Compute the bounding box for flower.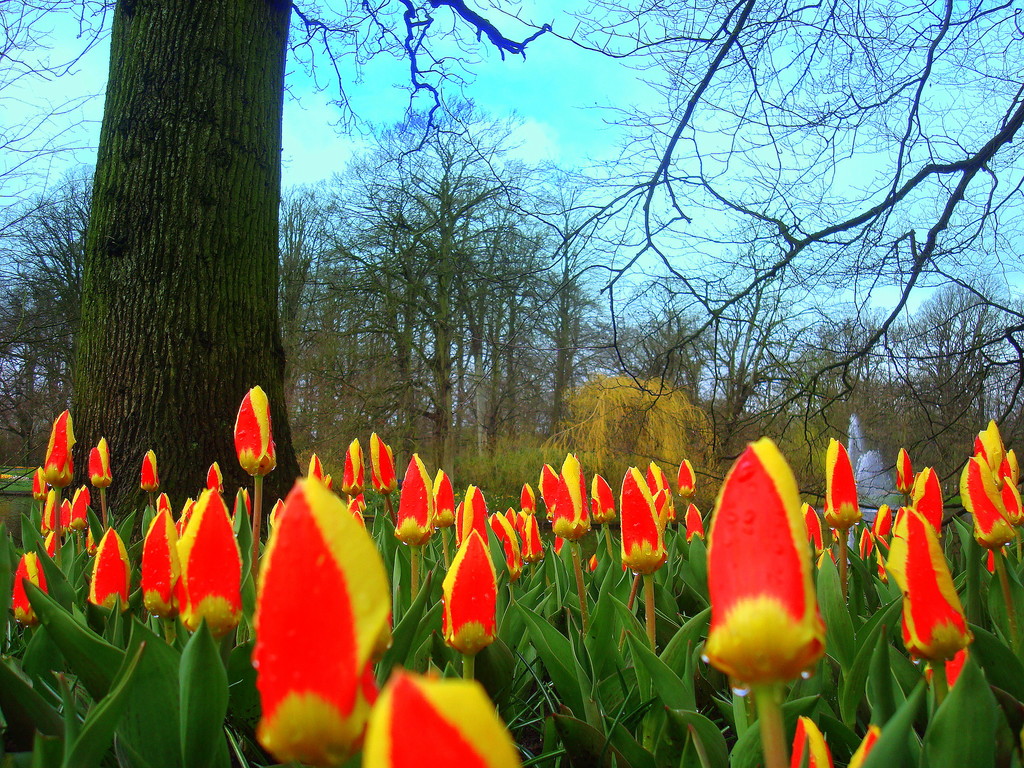
x1=308 y1=454 x2=324 y2=479.
